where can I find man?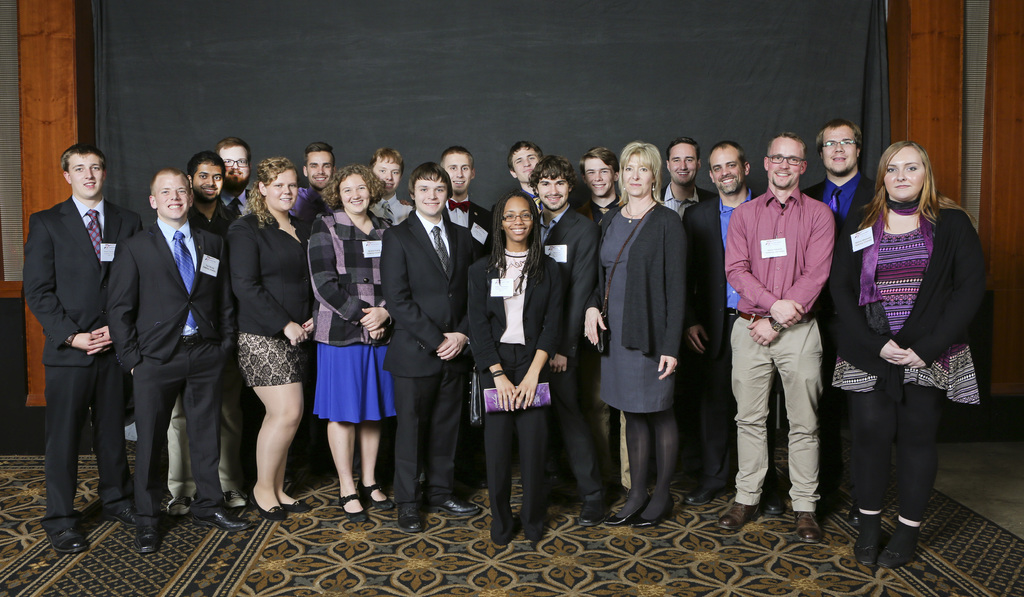
You can find it at <box>166,147,243,515</box>.
